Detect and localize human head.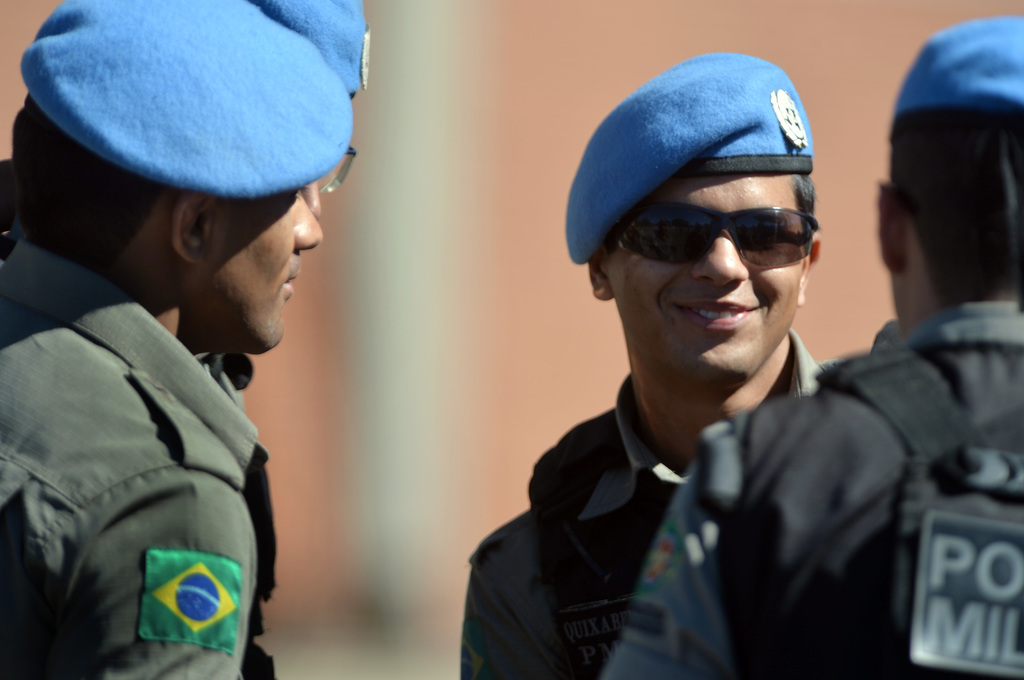
Localized at (8,0,356,352).
